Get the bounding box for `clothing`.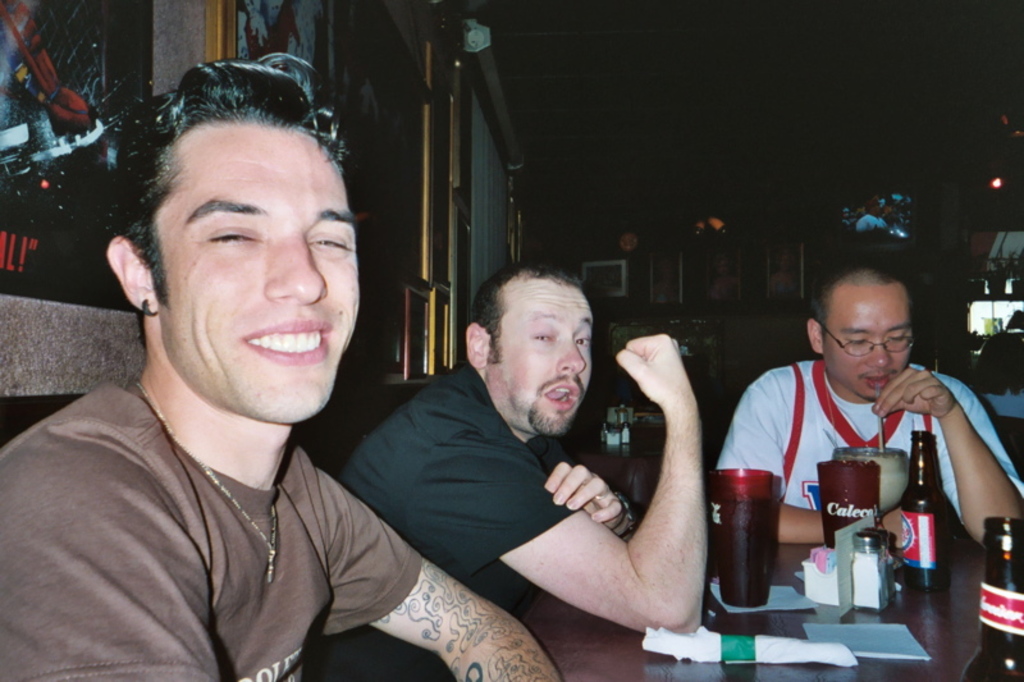
x1=716 y1=360 x2=1023 y2=532.
